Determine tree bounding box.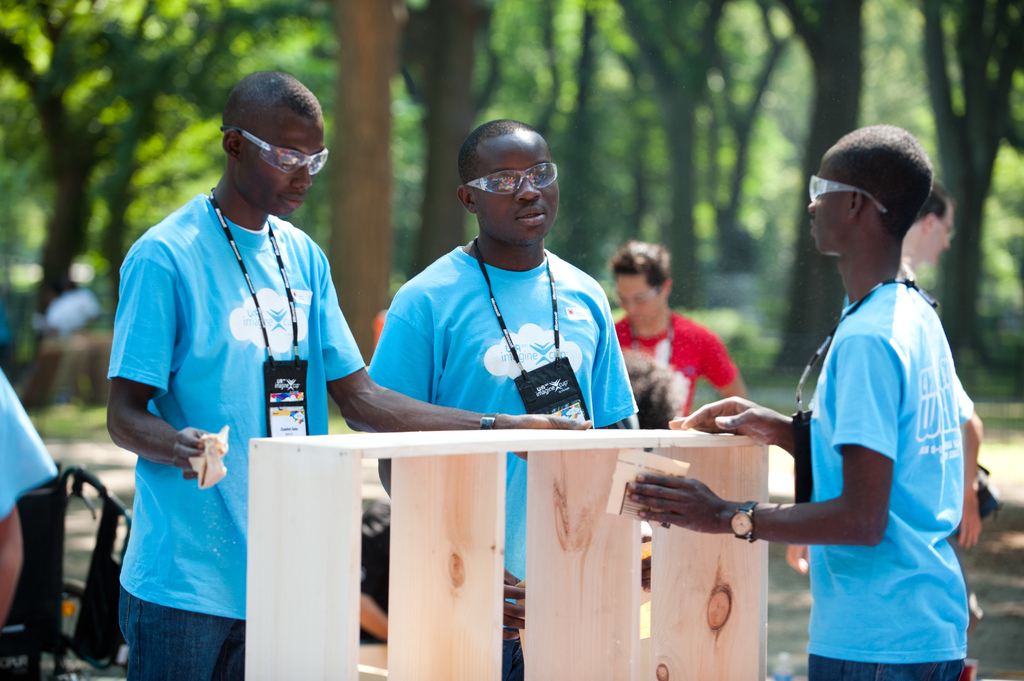
Determined: box=[0, 0, 156, 316].
